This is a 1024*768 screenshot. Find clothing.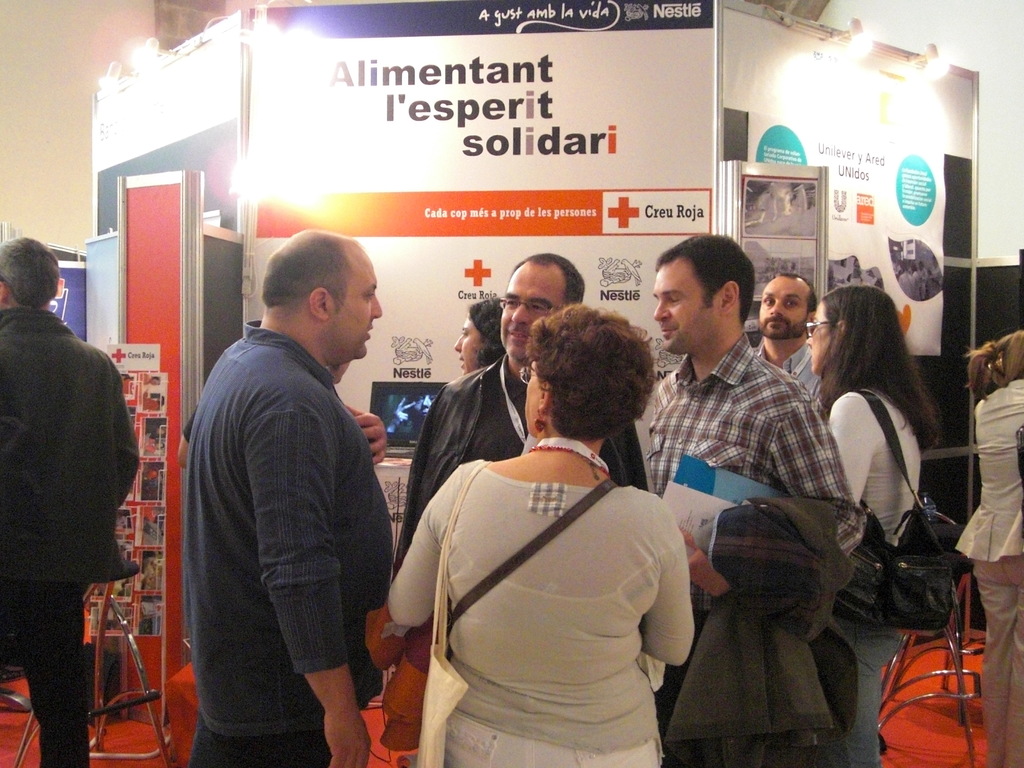
Bounding box: crop(385, 461, 705, 754).
